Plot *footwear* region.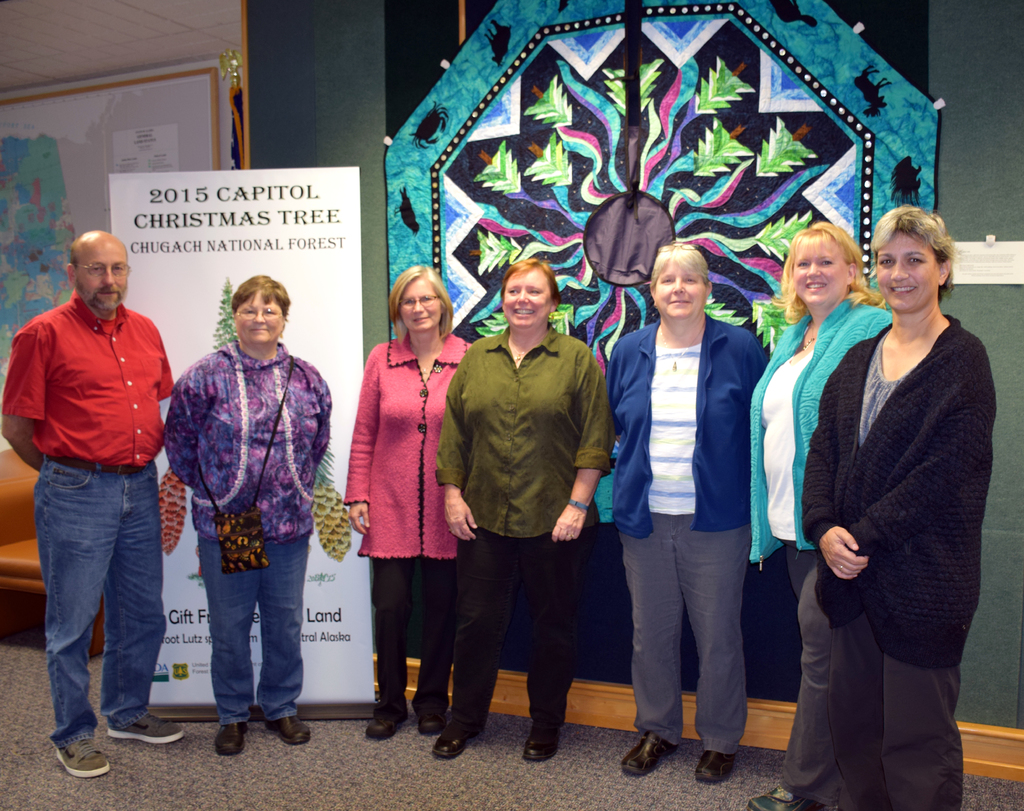
Plotted at 433, 725, 478, 758.
